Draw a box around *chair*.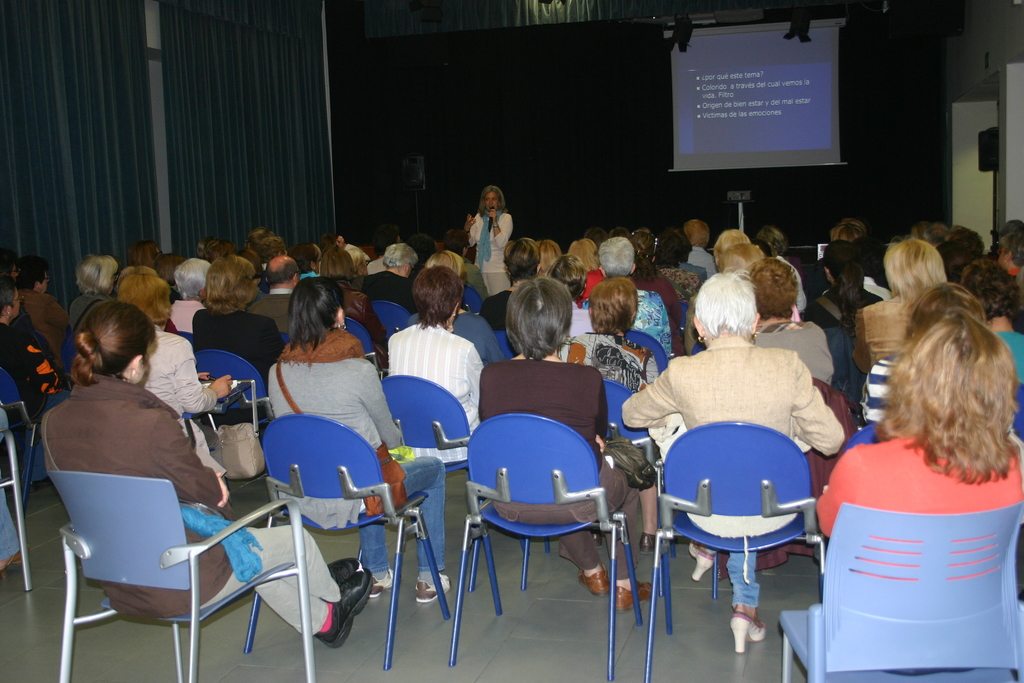
0 363 40 511.
